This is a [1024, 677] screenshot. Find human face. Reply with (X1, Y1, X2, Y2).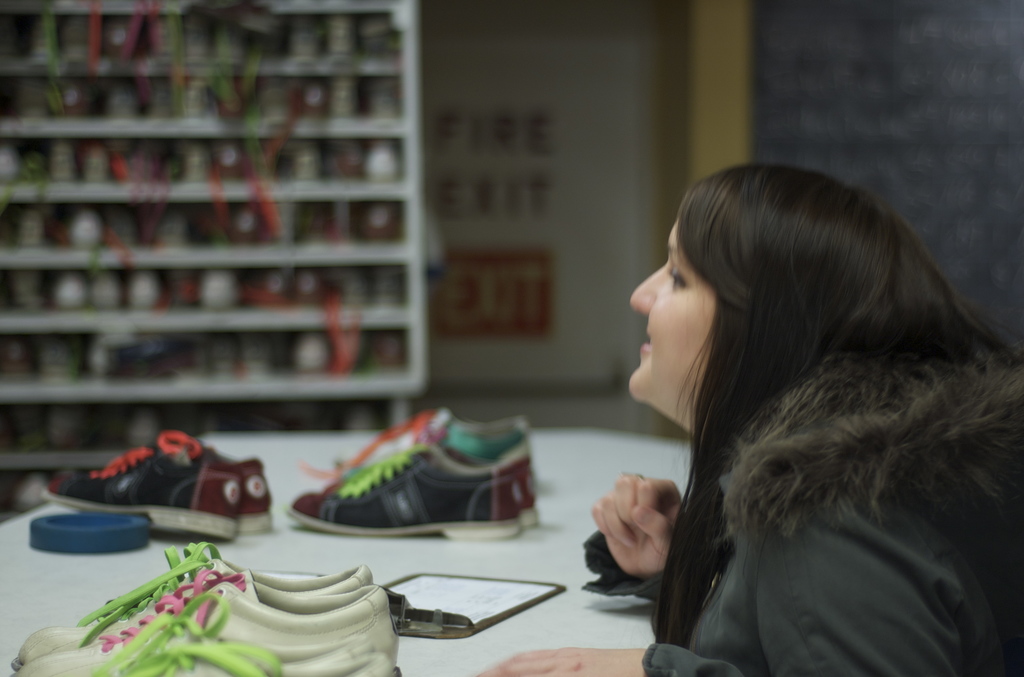
(628, 220, 692, 416).
